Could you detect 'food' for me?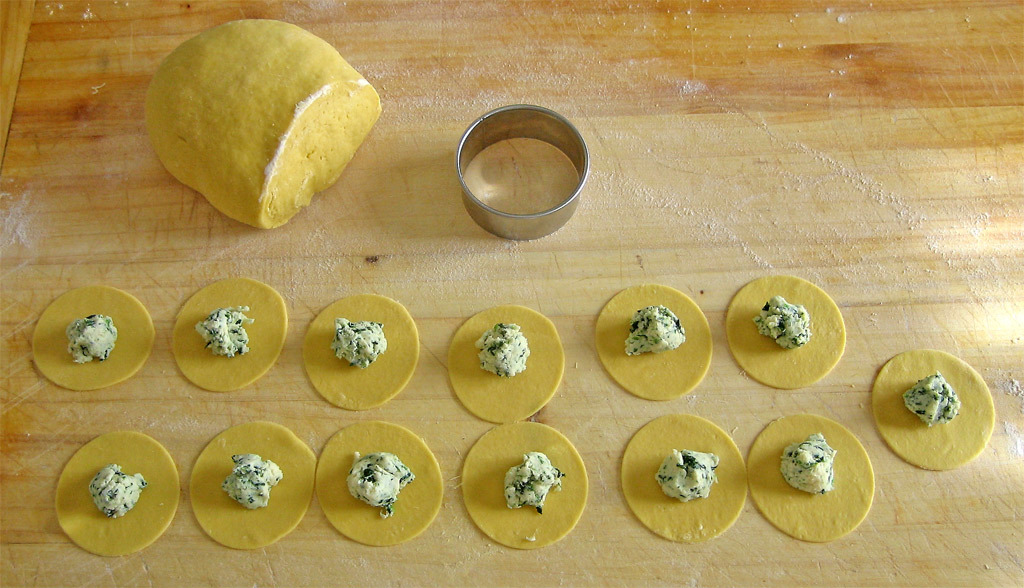
Detection result: x1=898 y1=375 x2=963 y2=427.
